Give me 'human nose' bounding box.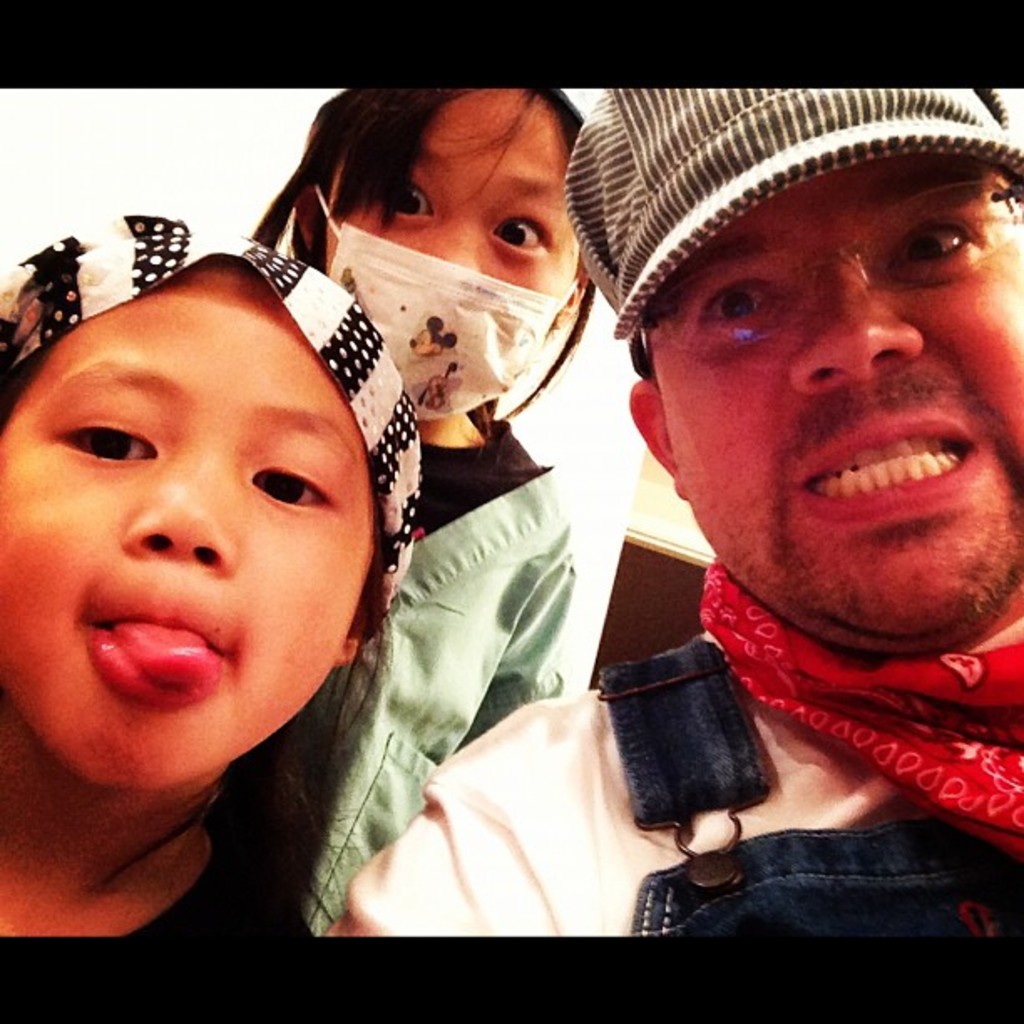
x1=788 y1=246 x2=922 y2=395.
